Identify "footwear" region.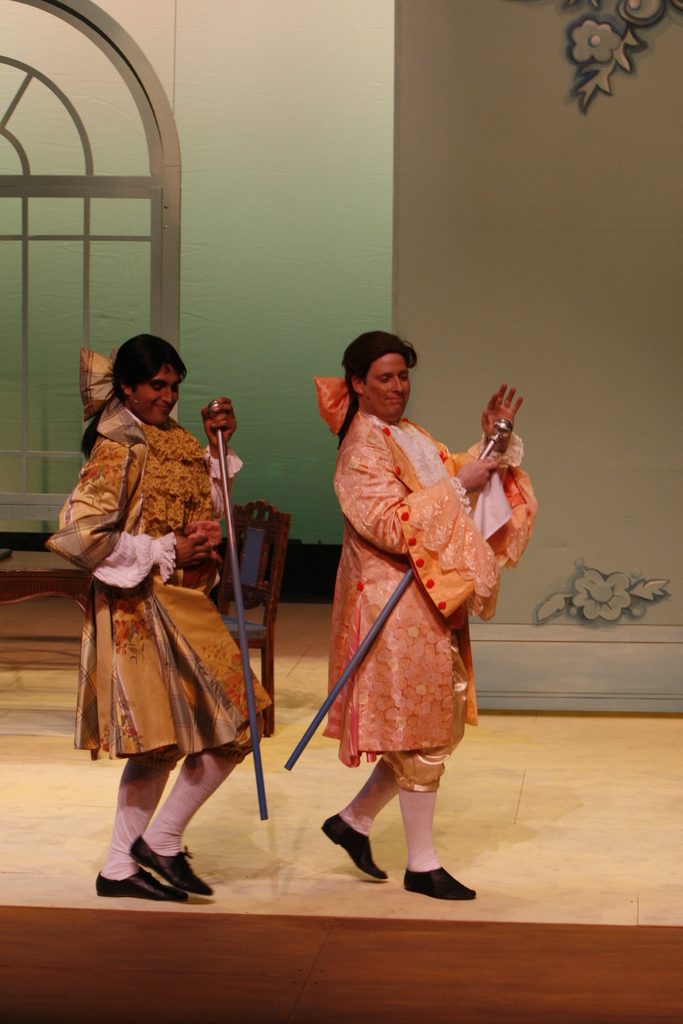
Region: 325:813:394:890.
